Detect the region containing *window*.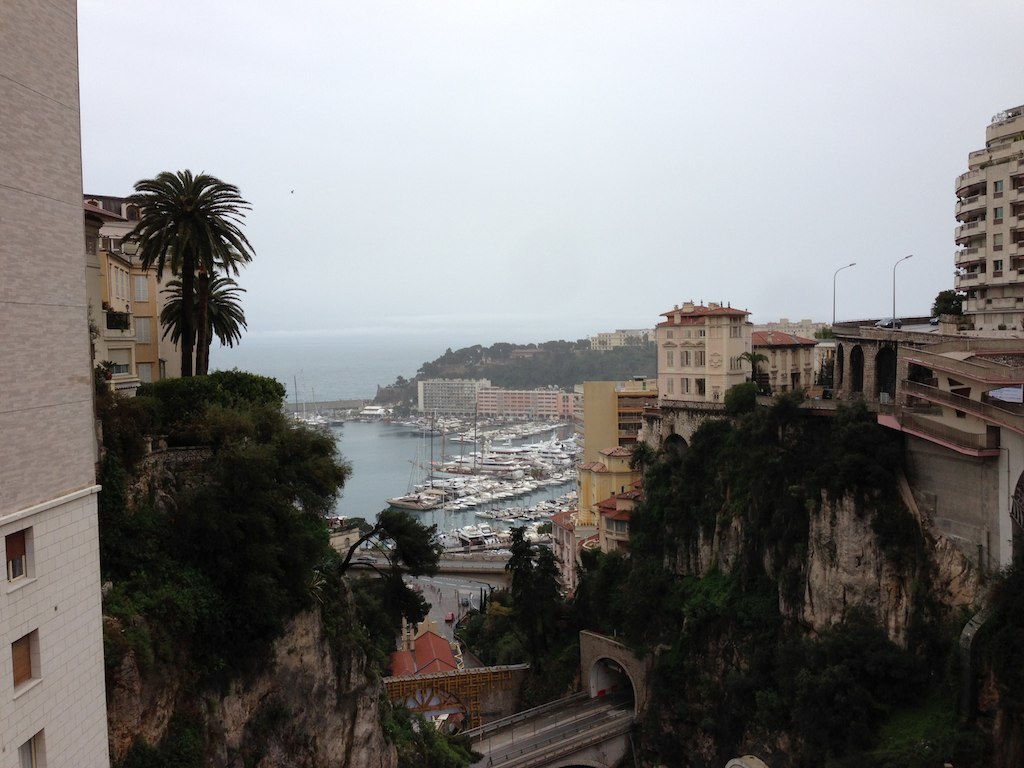
994,259,1005,276.
